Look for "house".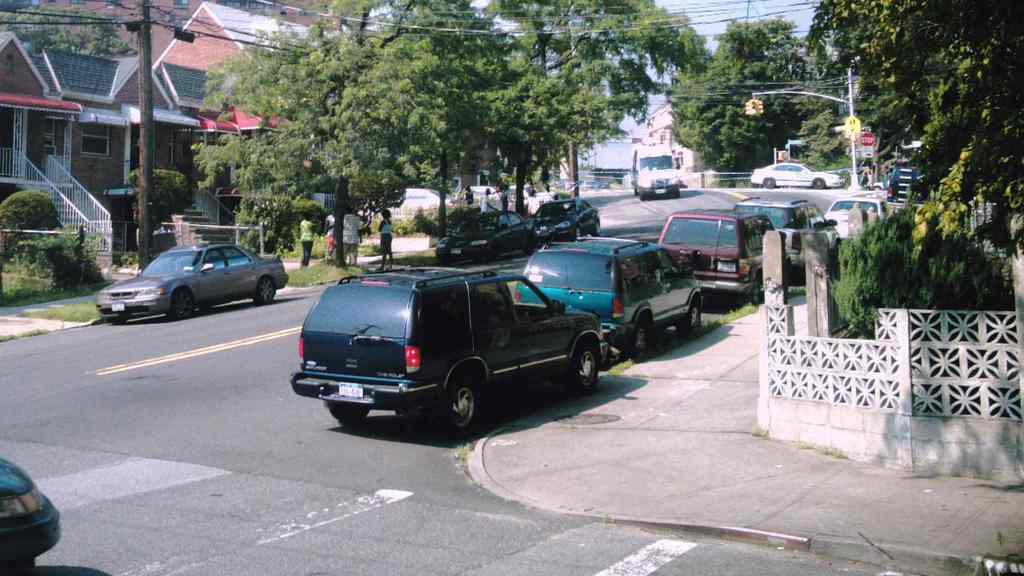
Found: [0, 36, 139, 292].
